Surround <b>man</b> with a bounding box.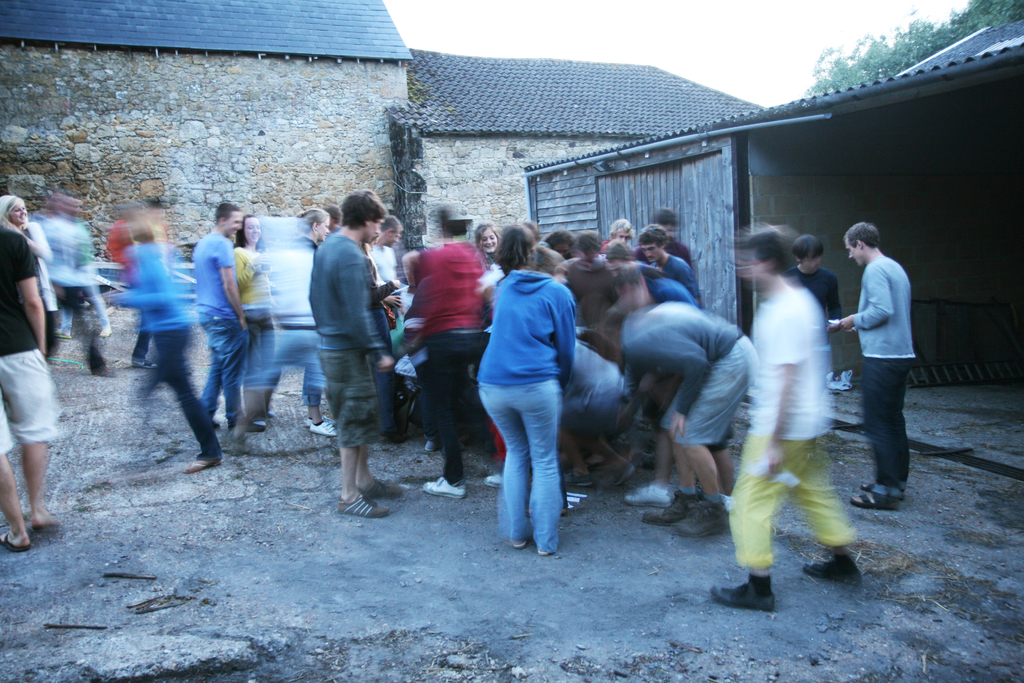
[840, 217, 932, 507].
